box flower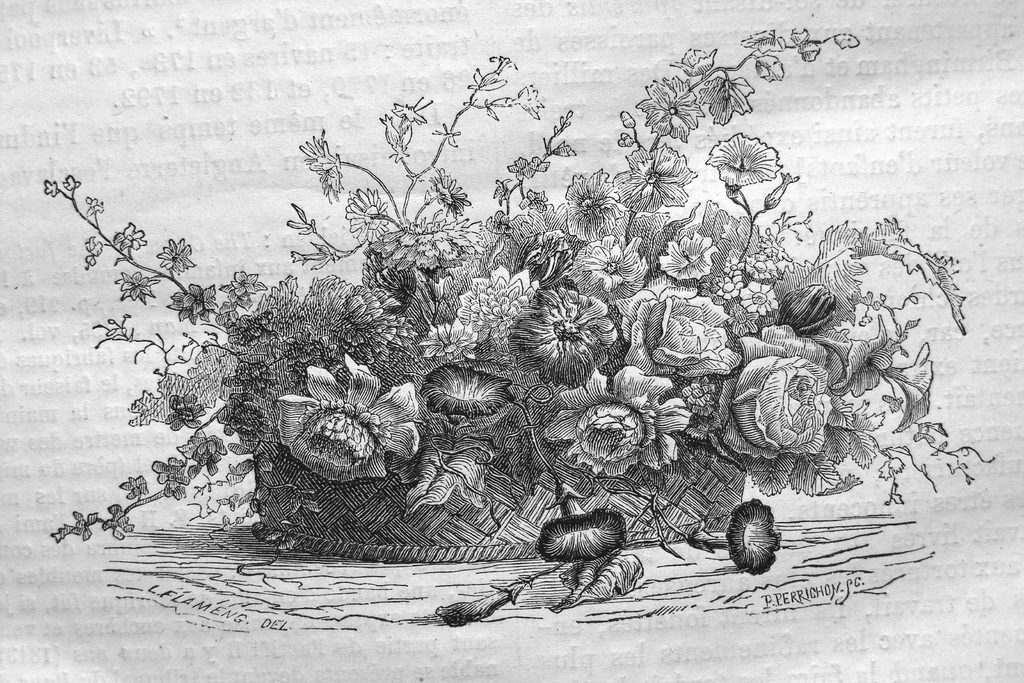
pyautogui.locateOnScreen(727, 496, 790, 573)
